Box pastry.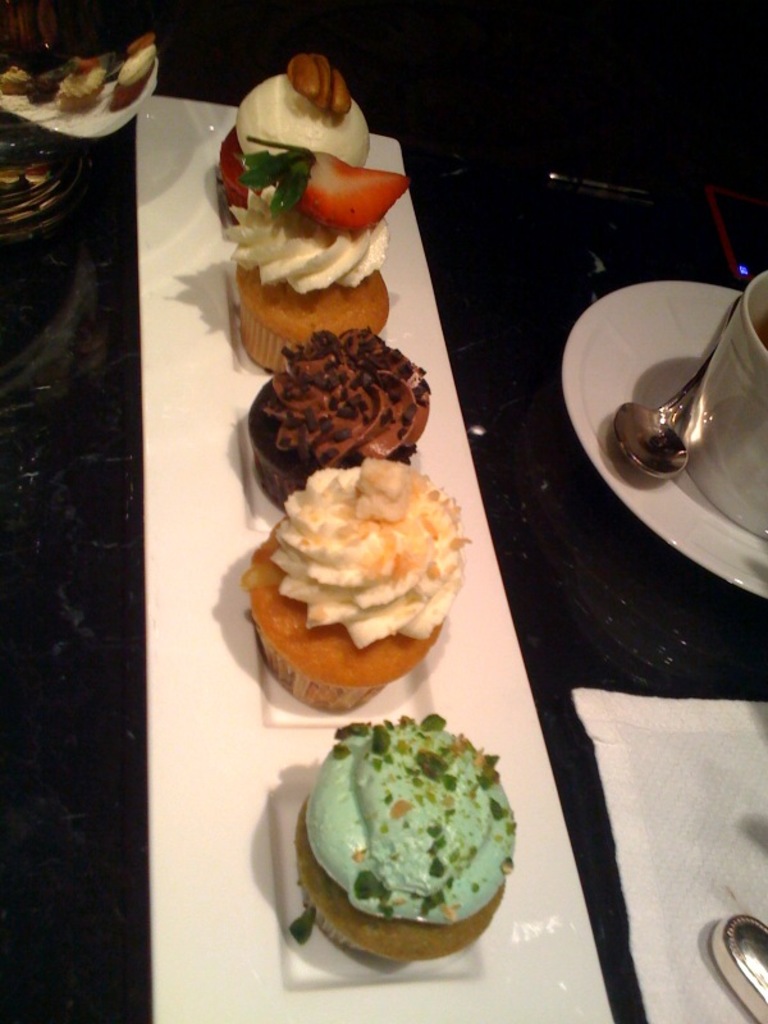
{"left": 244, "top": 451, "right": 470, "bottom": 717}.
